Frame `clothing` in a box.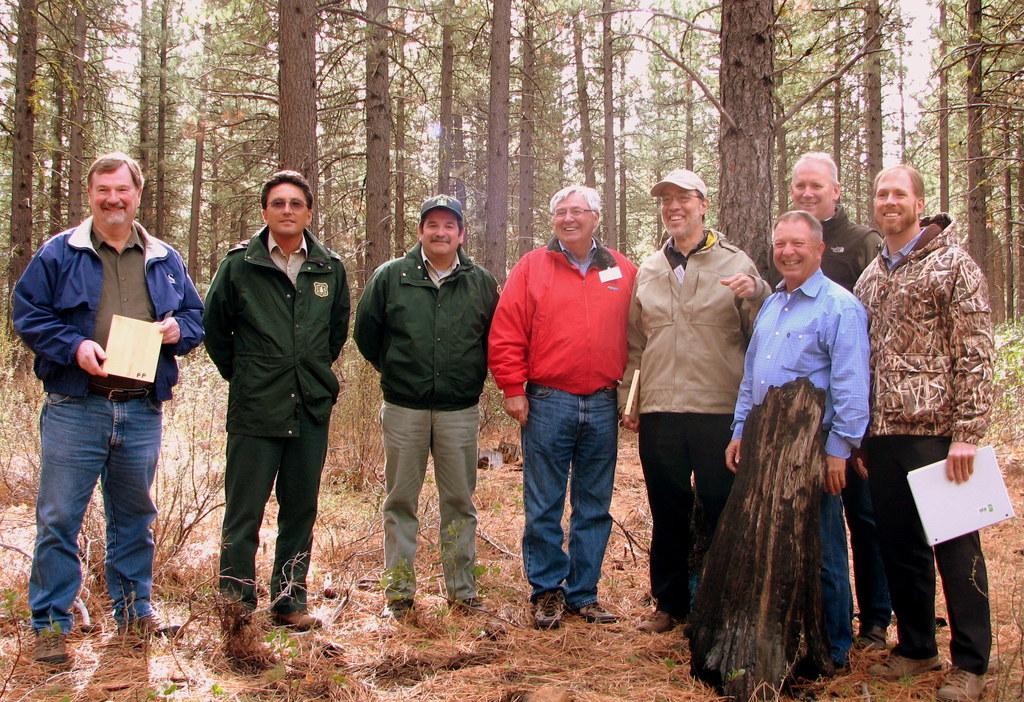
bbox(483, 225, 639, 615).
